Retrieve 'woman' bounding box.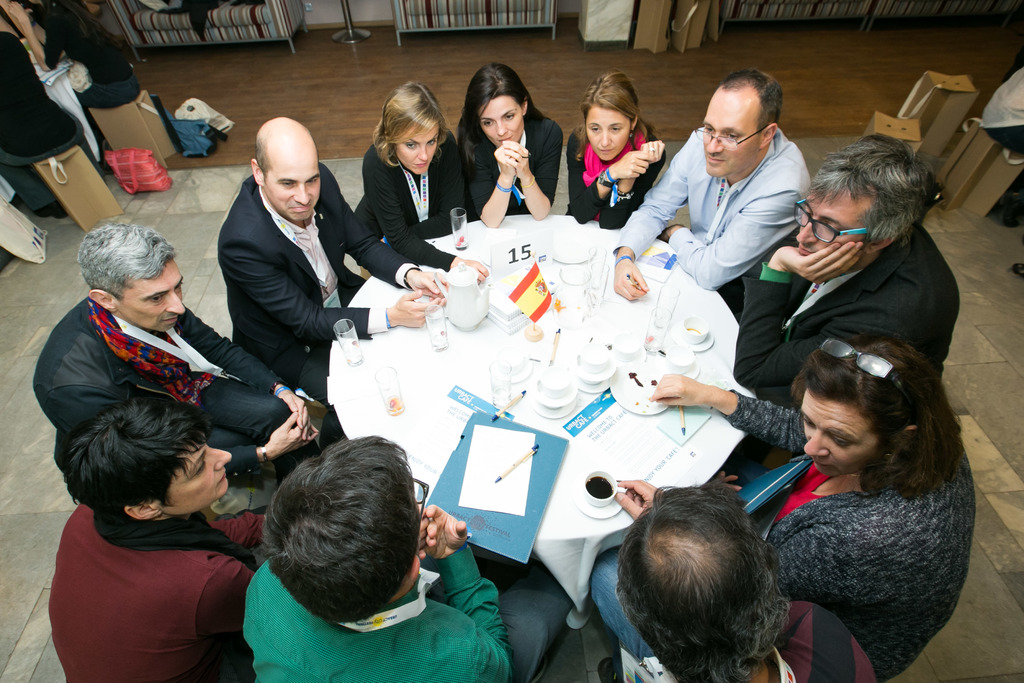
Bounding box: {"x1": 570, "y1": 58, "x2": 671, "y2": 241}.
